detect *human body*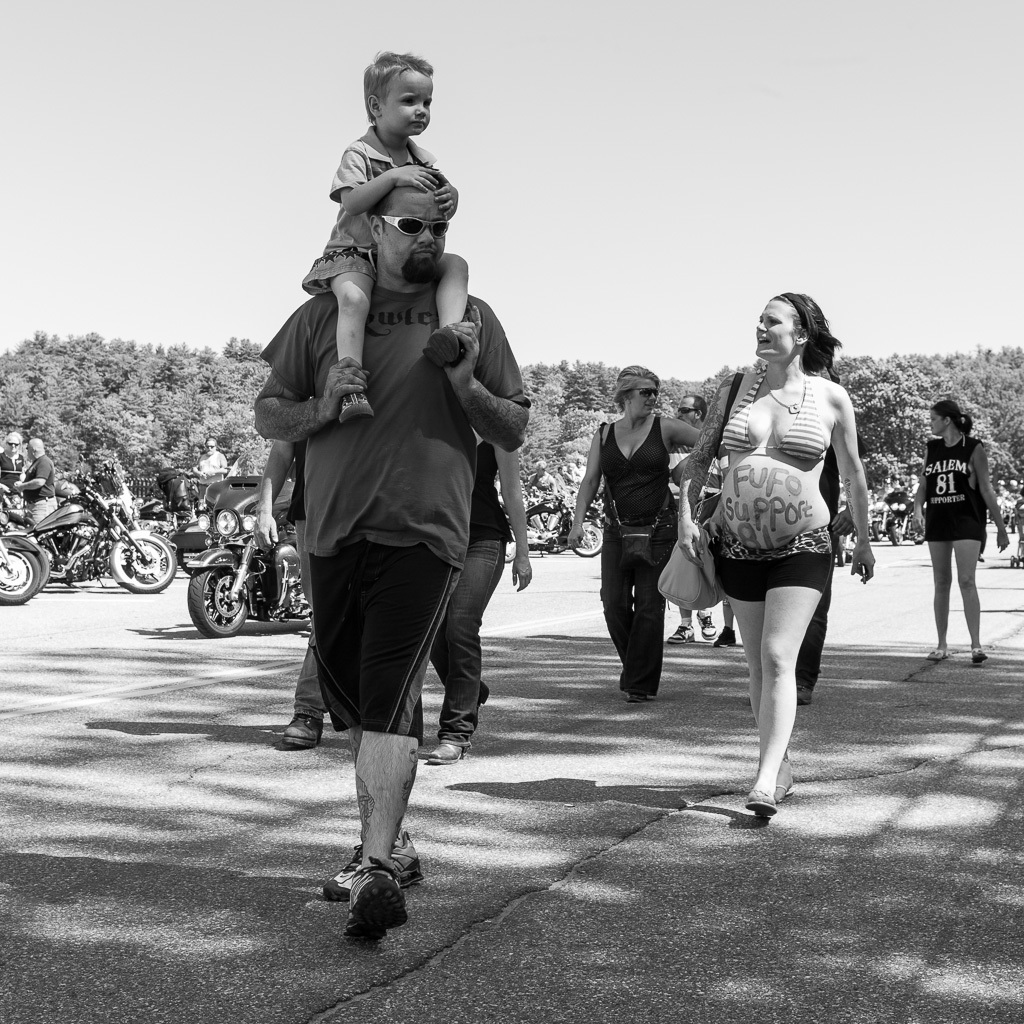
left=303, top=53, right=464, bottom=427
